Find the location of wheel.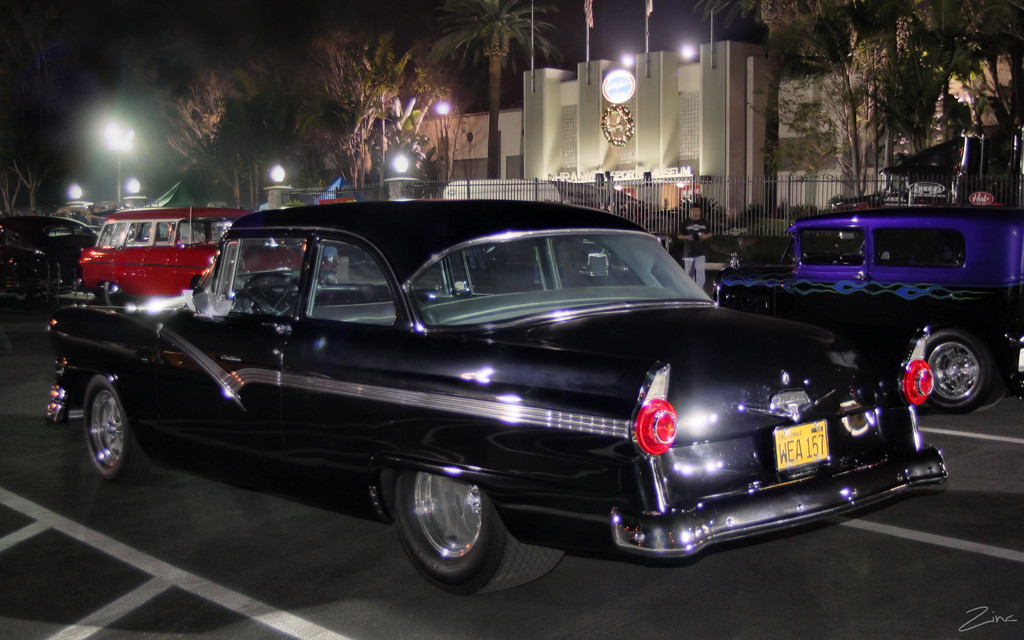
Location: box=[102, 278, 122, 305].
